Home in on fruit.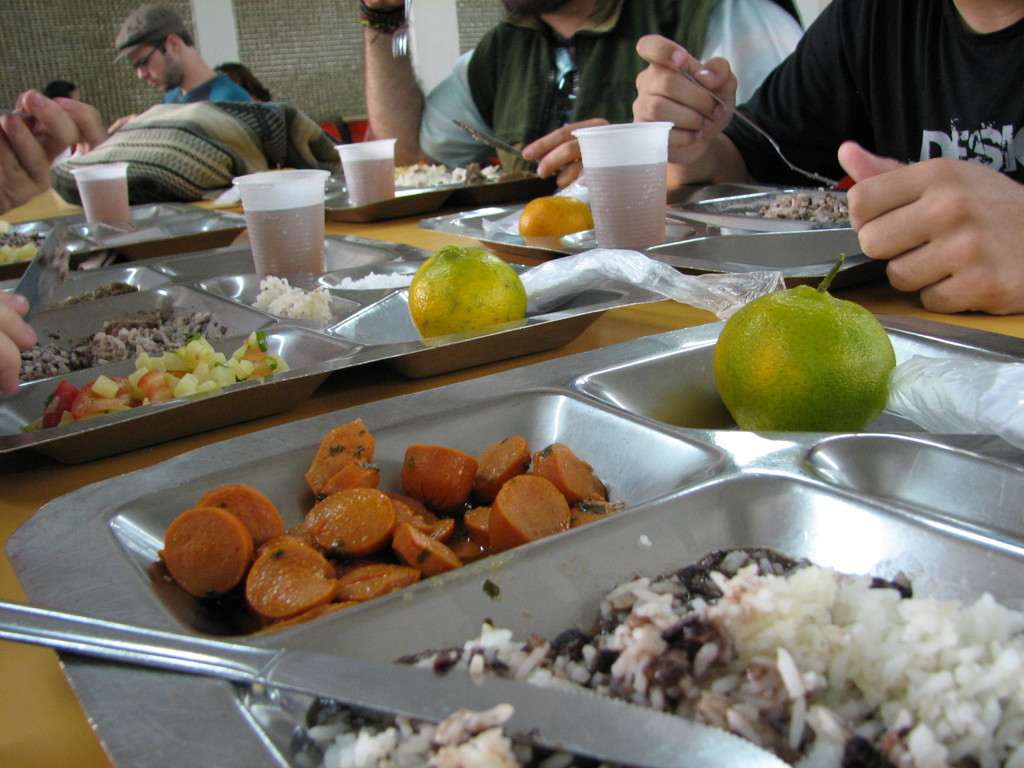
Homed in at [left=408, top=248, right=527, bottom=340].
